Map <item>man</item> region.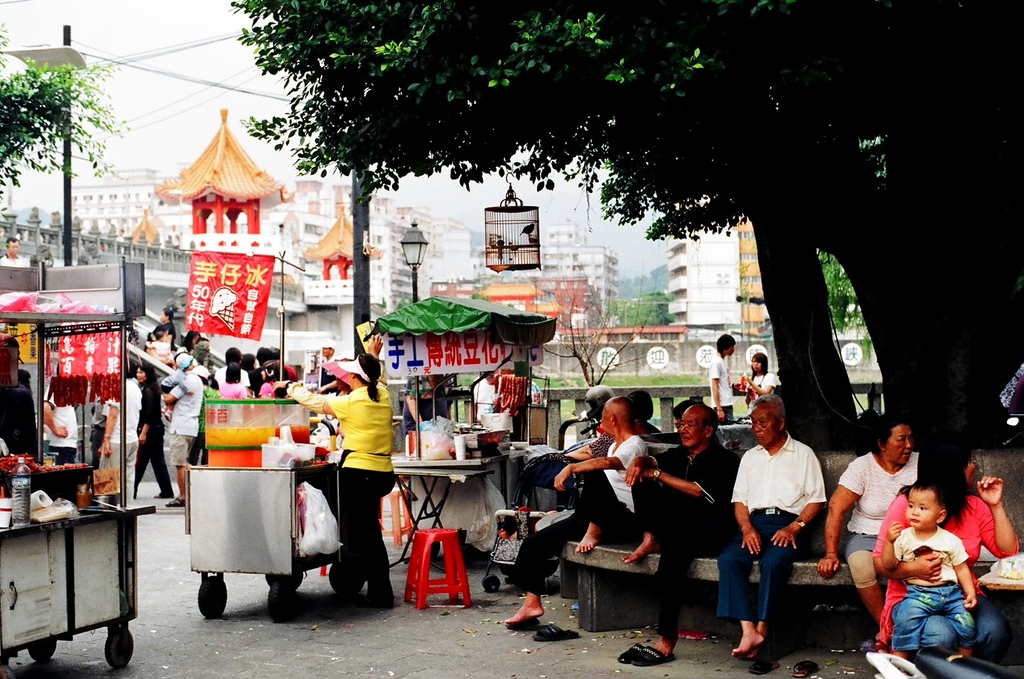
Mapped to Rect(402, 370, 457, 432).
